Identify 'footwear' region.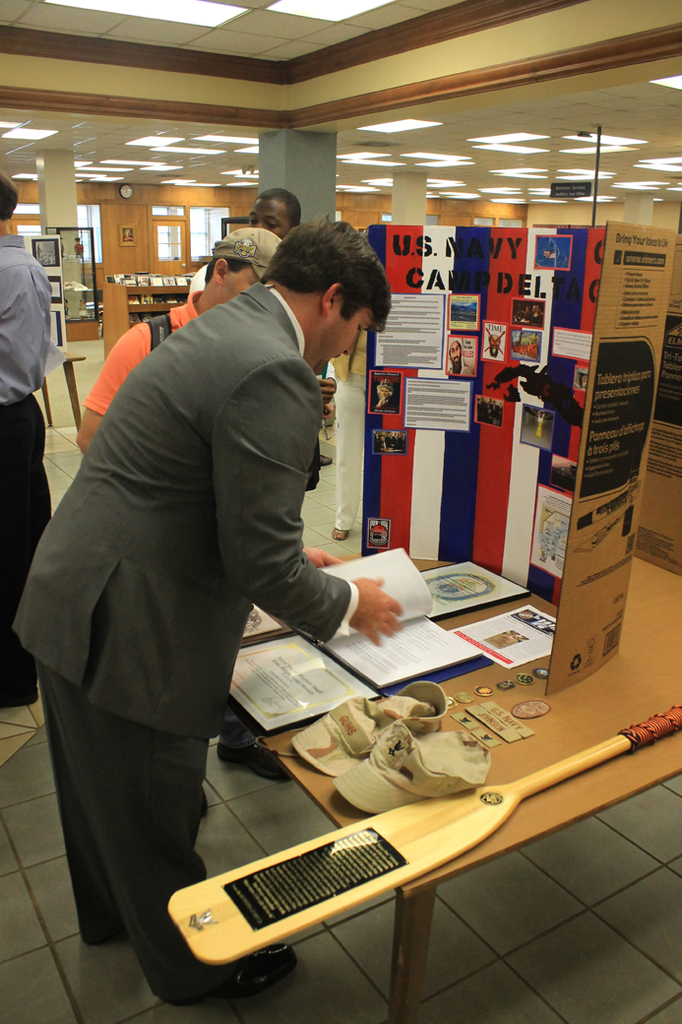
Region: rect(213, 736, 294, 786).
